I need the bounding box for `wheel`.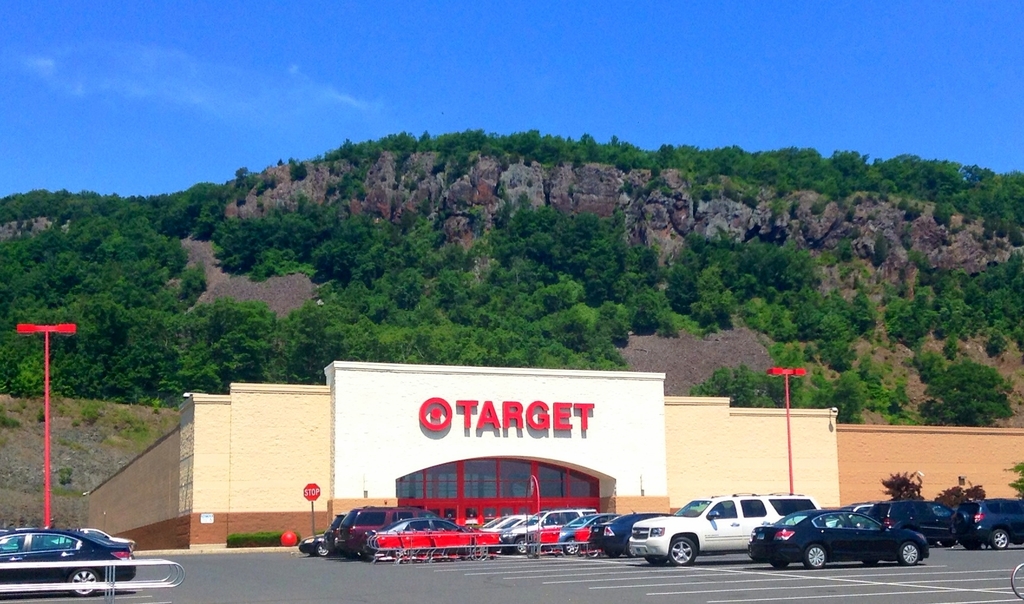
Here it is: bbox=[646, 553, 667, 566].
